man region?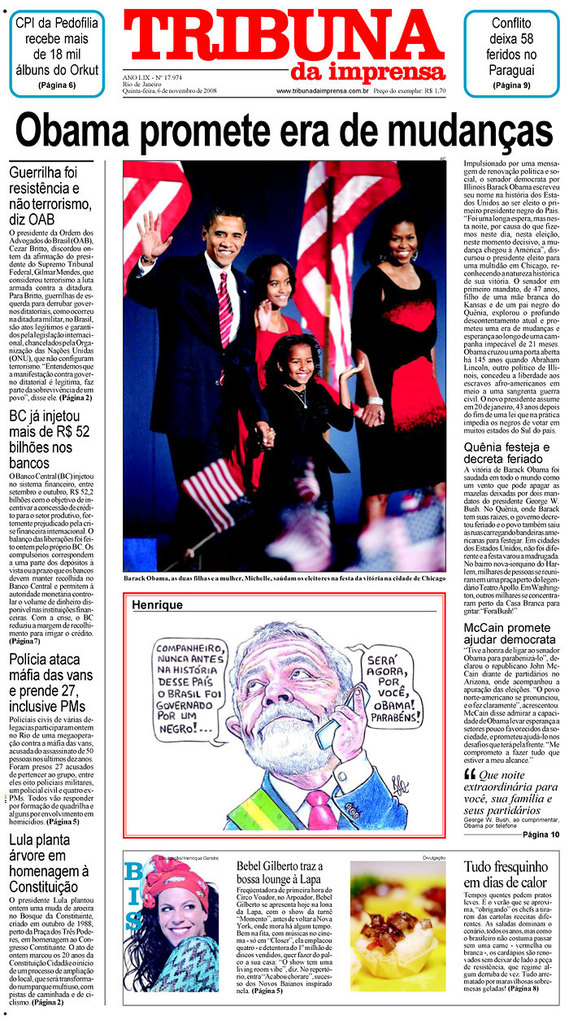
220/619/411/836
